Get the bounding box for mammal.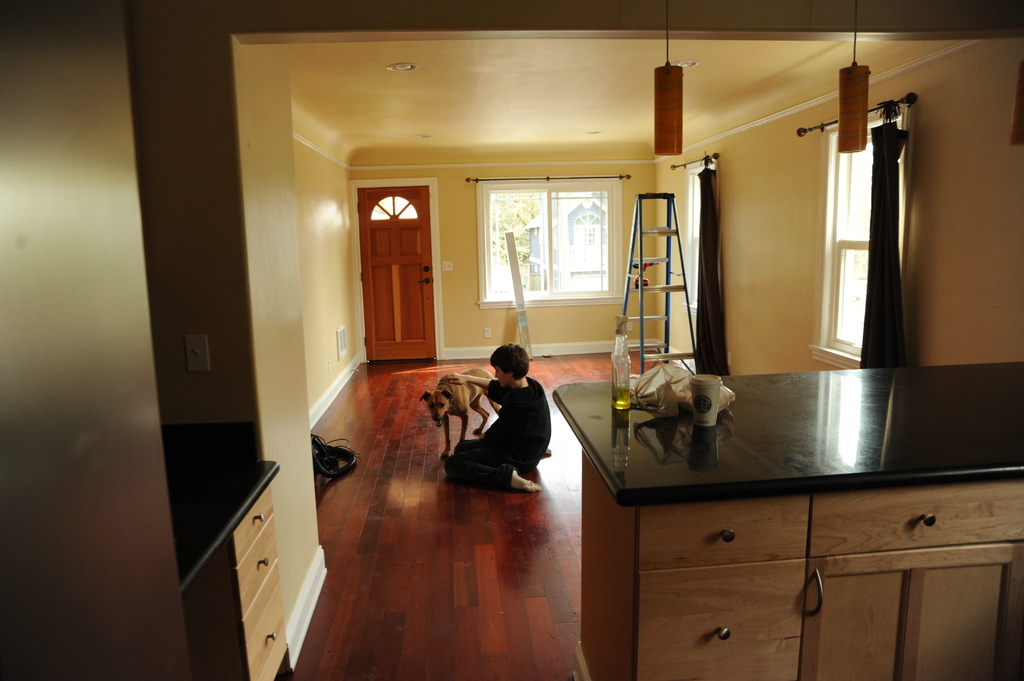
<box>444,349,560,499</box>.
